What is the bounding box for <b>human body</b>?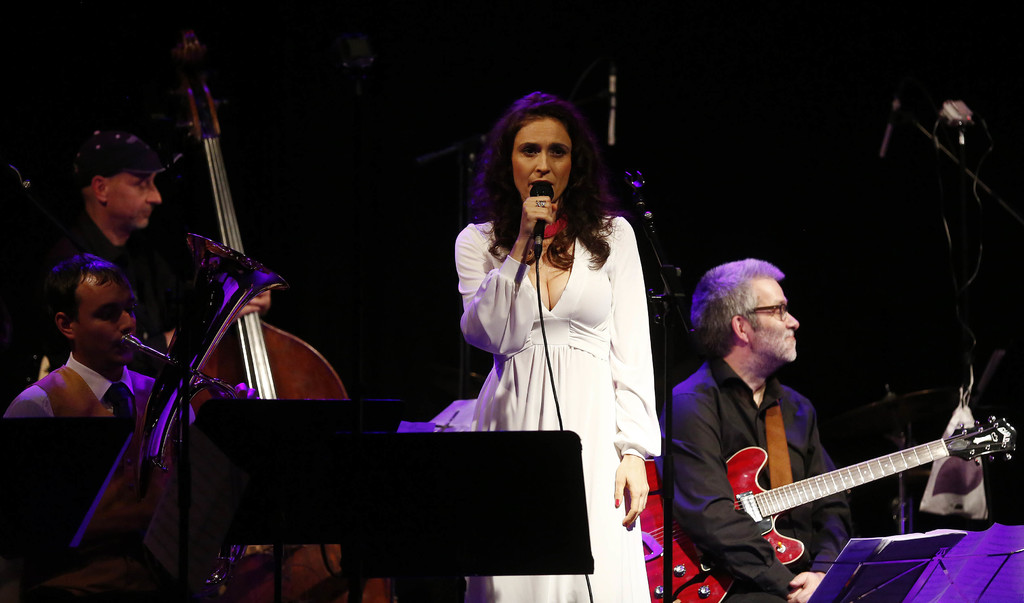
[x1=655, y1=355, x2=854, y2=602].
